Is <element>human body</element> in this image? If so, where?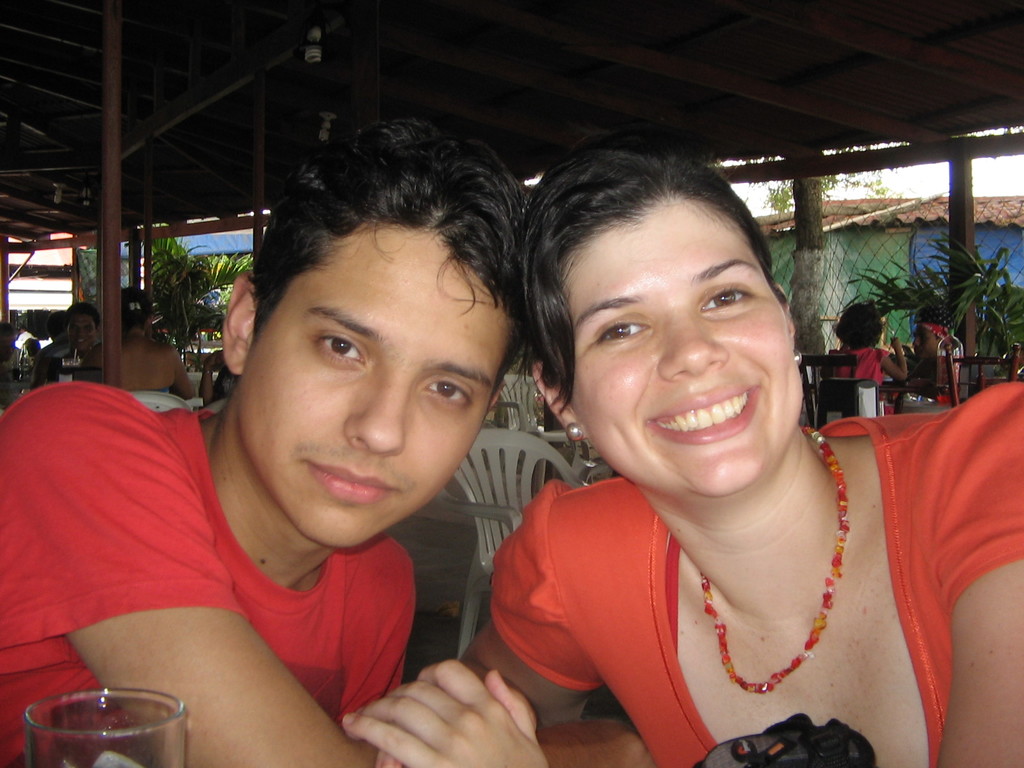
Yes, at Rect(888, 303, 972, 392).
